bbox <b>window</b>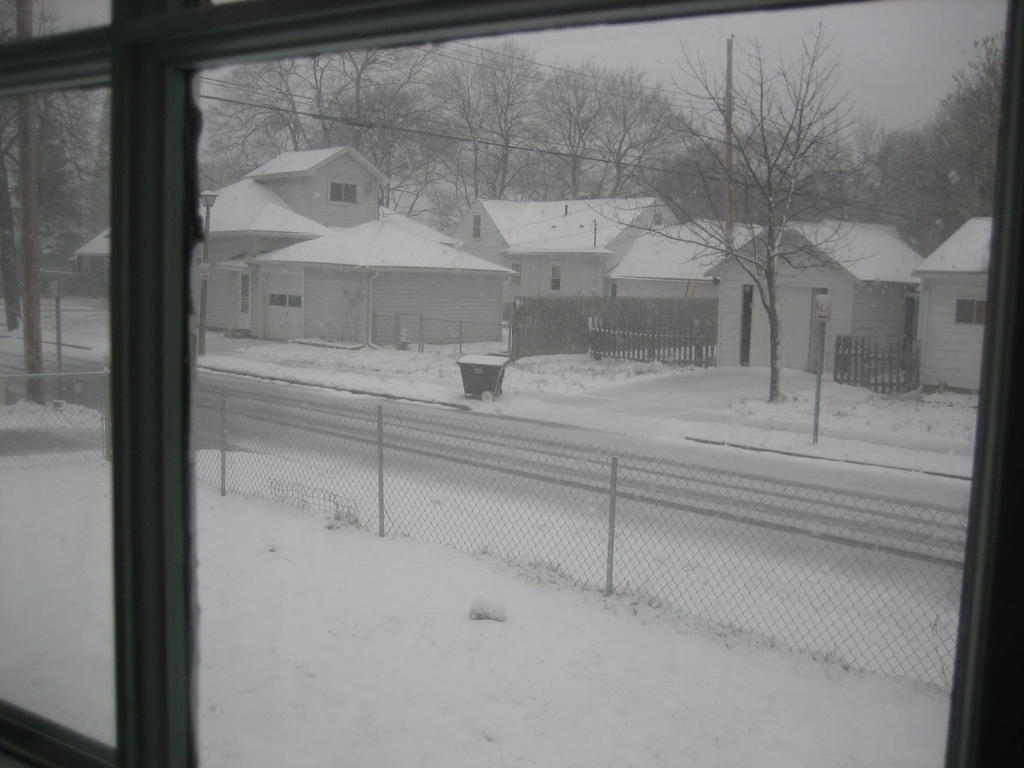
266 292 304 308
